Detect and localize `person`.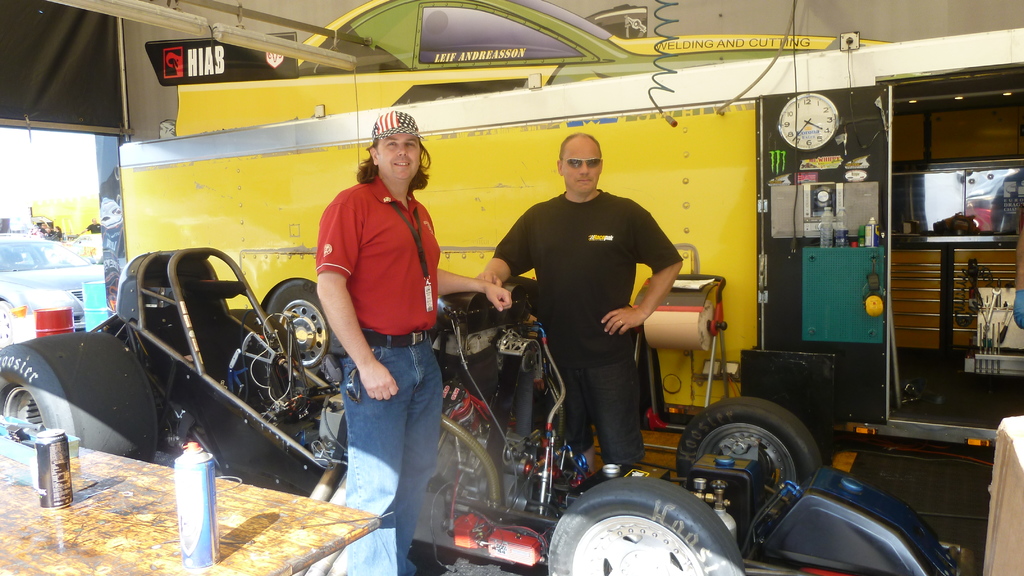
Localized at BBox(476, 130, 685, 474).
